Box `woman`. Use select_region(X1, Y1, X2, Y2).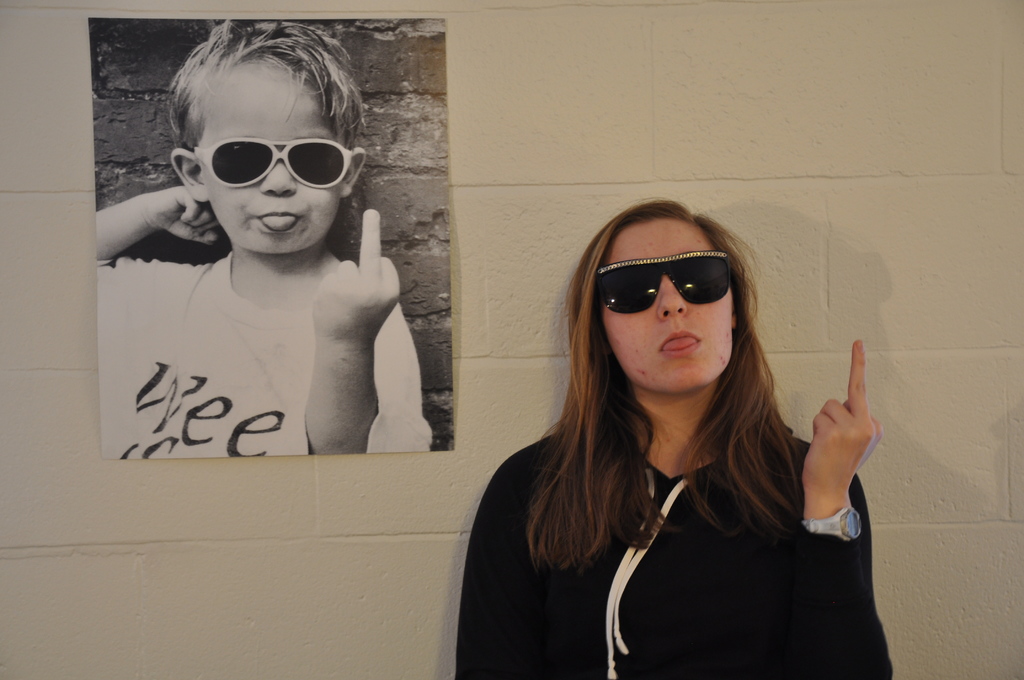
select_region(451, 175, 872, 672).
